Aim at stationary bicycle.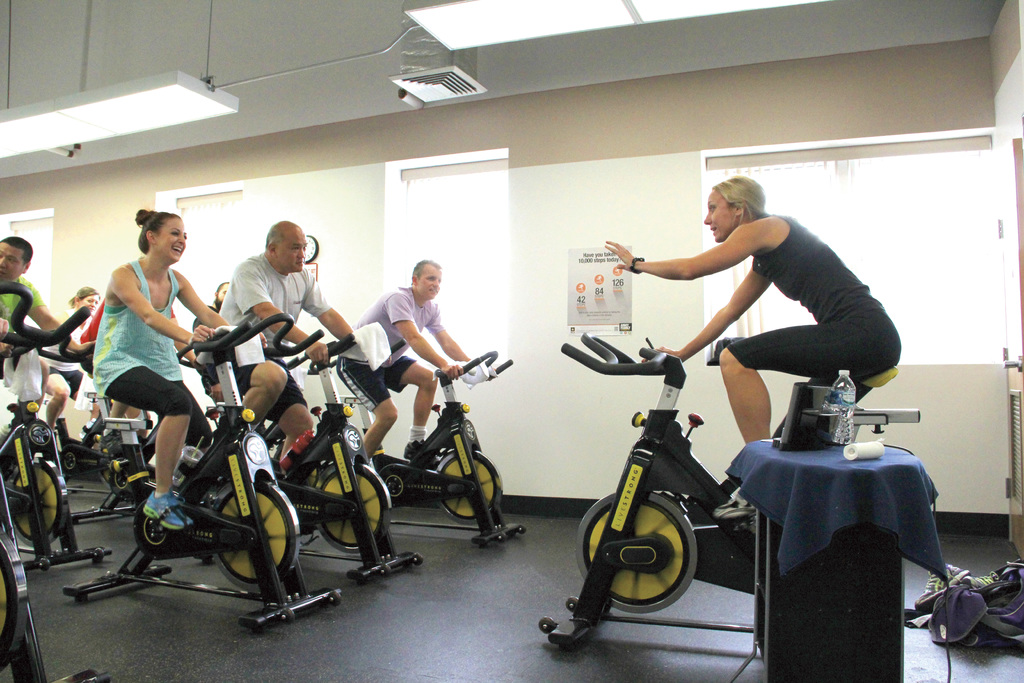
Aimed at (536, 328, 919, 657).
